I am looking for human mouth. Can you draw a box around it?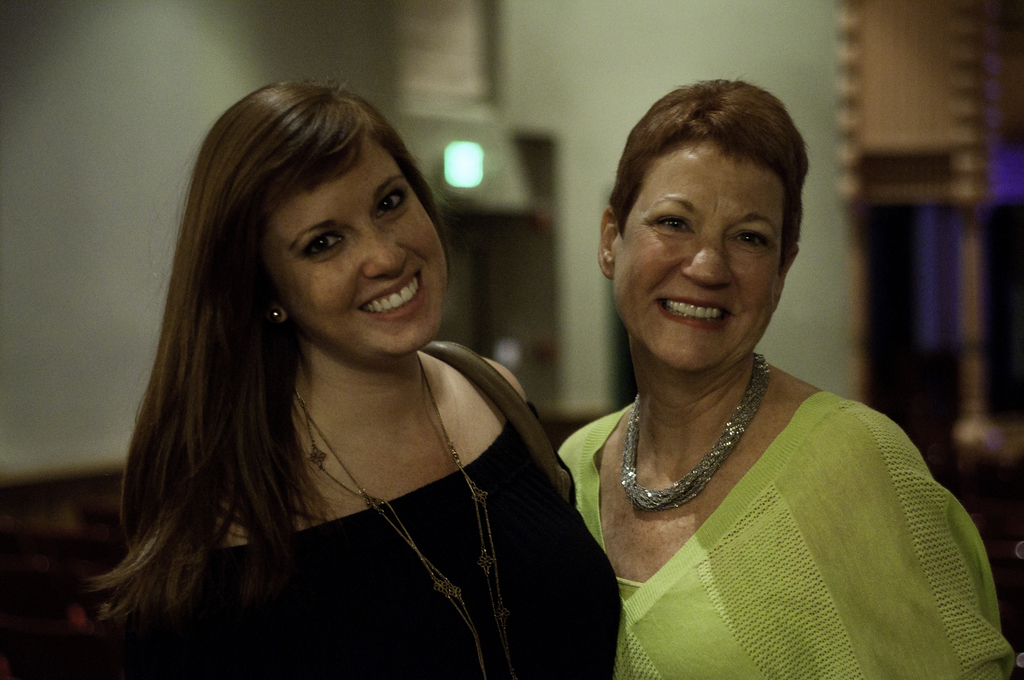
Sure, the bounding box is [x1=659, y1=295, x2=730, y2=334].
